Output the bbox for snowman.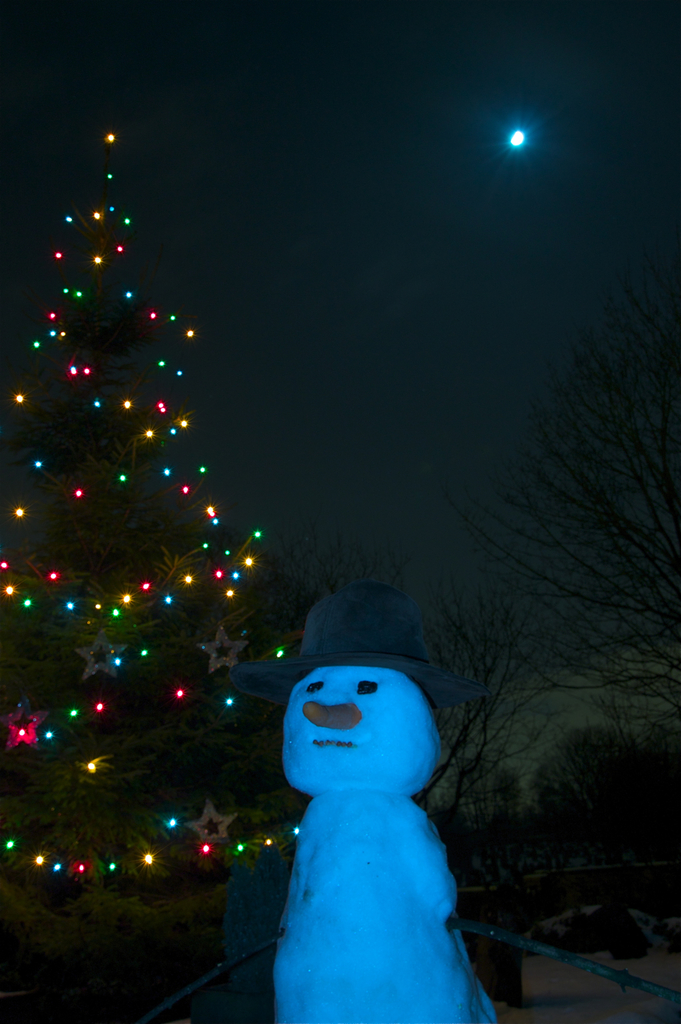
(233,577,494,1023).
